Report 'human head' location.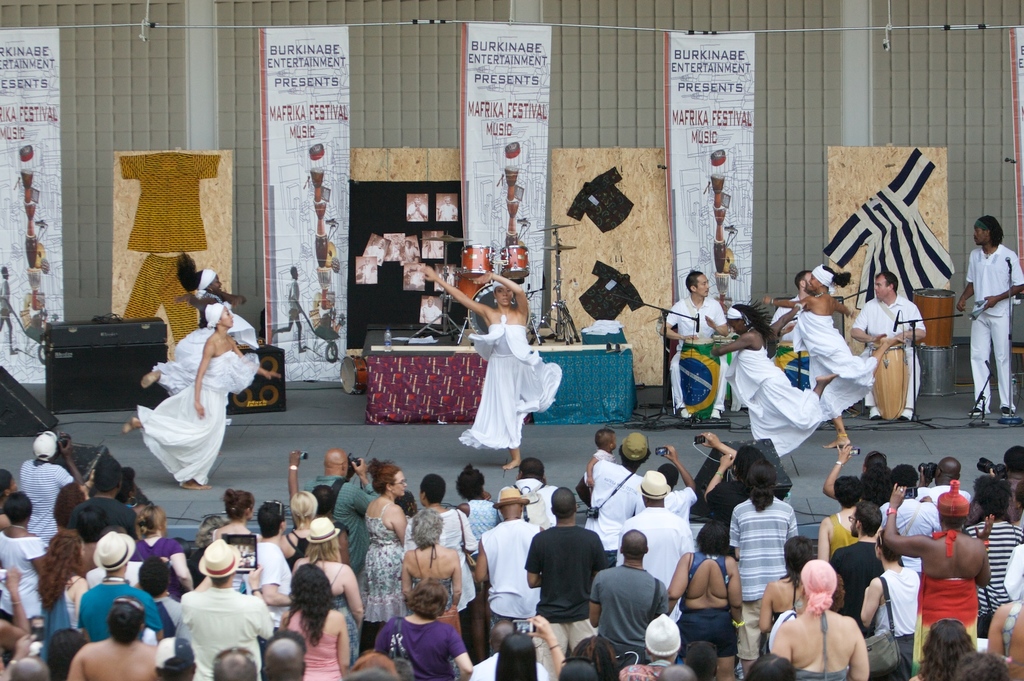
Report: x1=689, y1=520, x2=732, y2=555.
